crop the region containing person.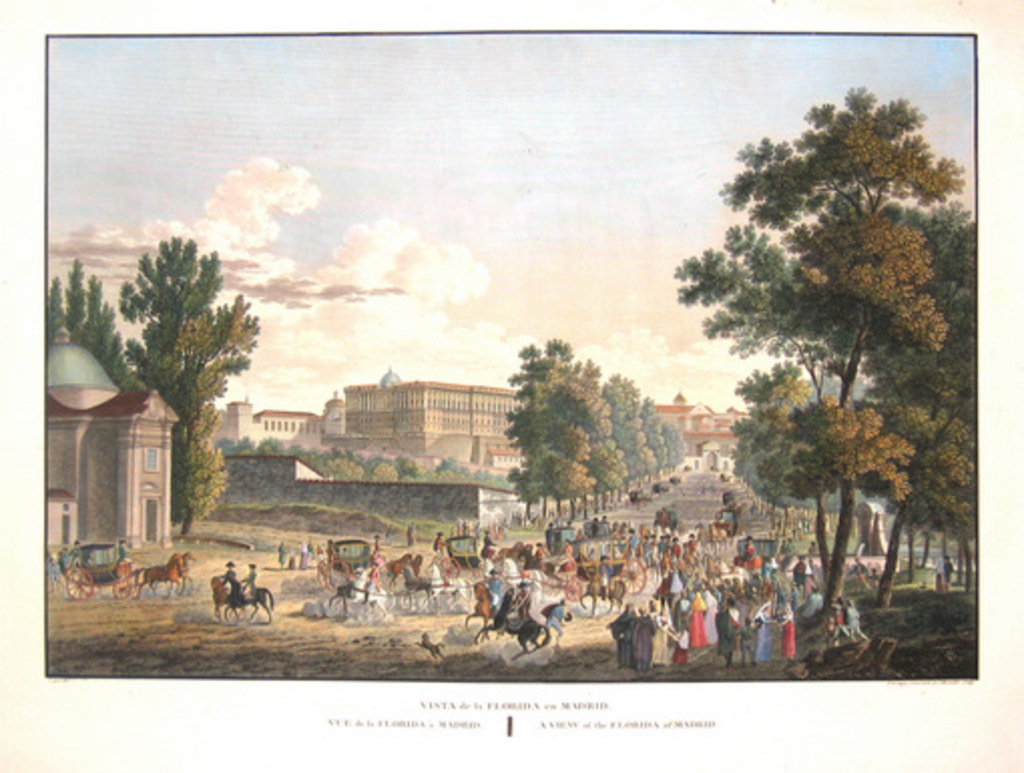
Crop region: [x1=825, y1=596, x2=853, y2=645].
